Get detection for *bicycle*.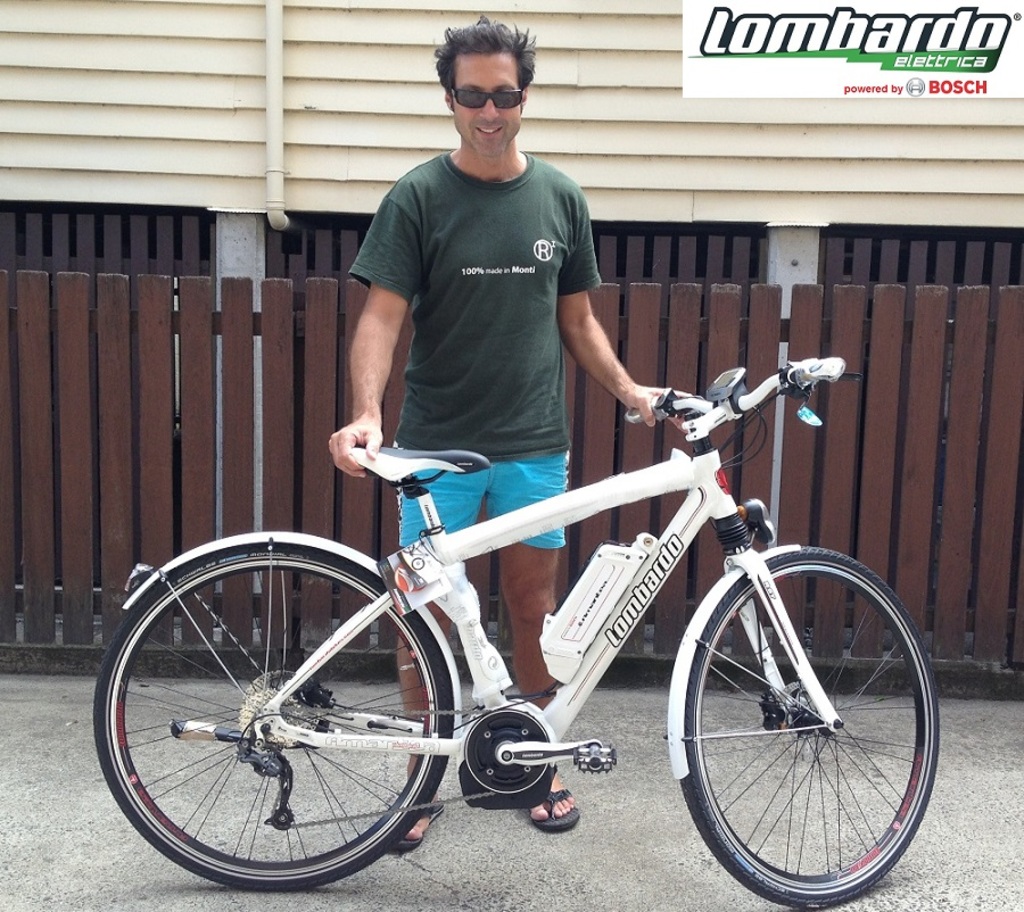
Detection: (x1=129, y1=329, x2=942, y2=859).
